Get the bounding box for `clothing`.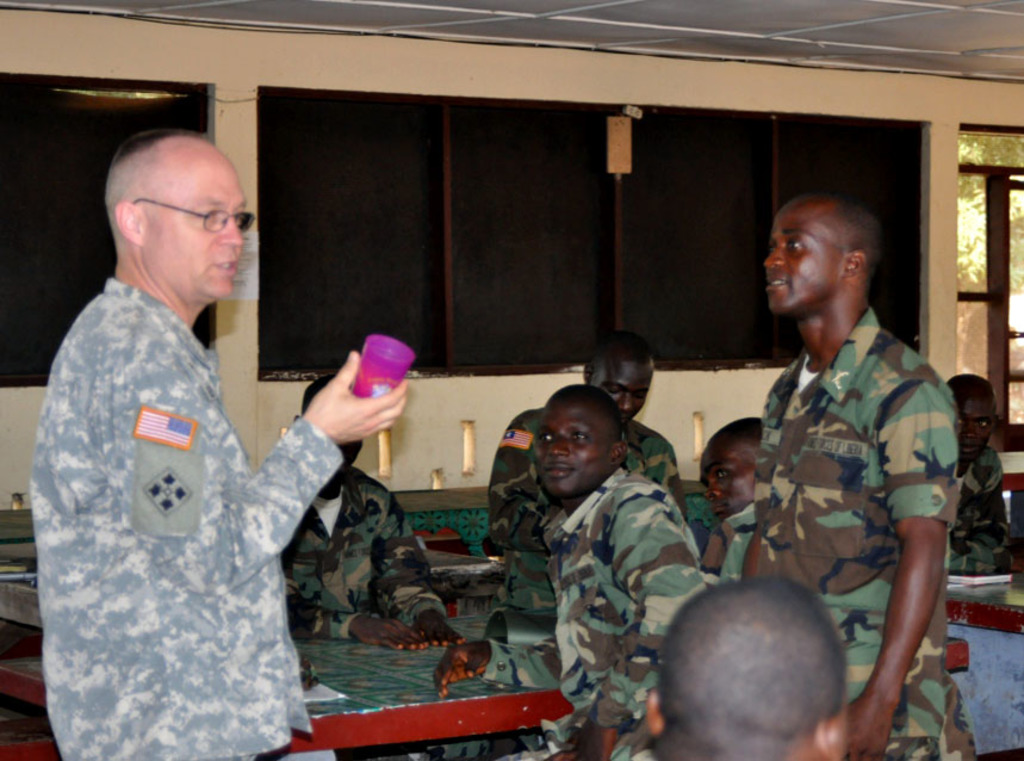
BBox(749, 305, 976, 757).
